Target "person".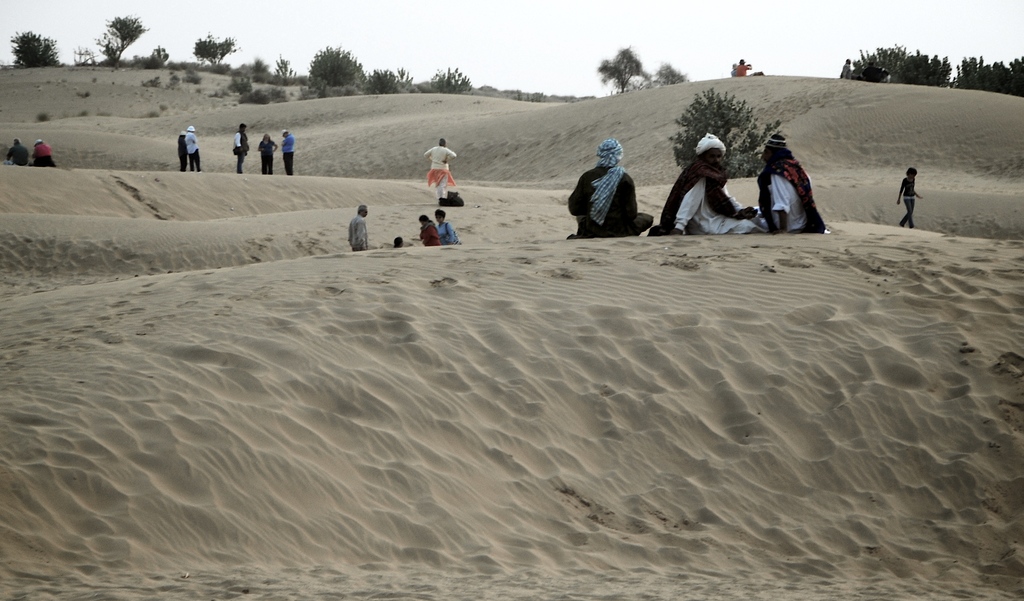
Target region: box(892, 168, 924, 231).
